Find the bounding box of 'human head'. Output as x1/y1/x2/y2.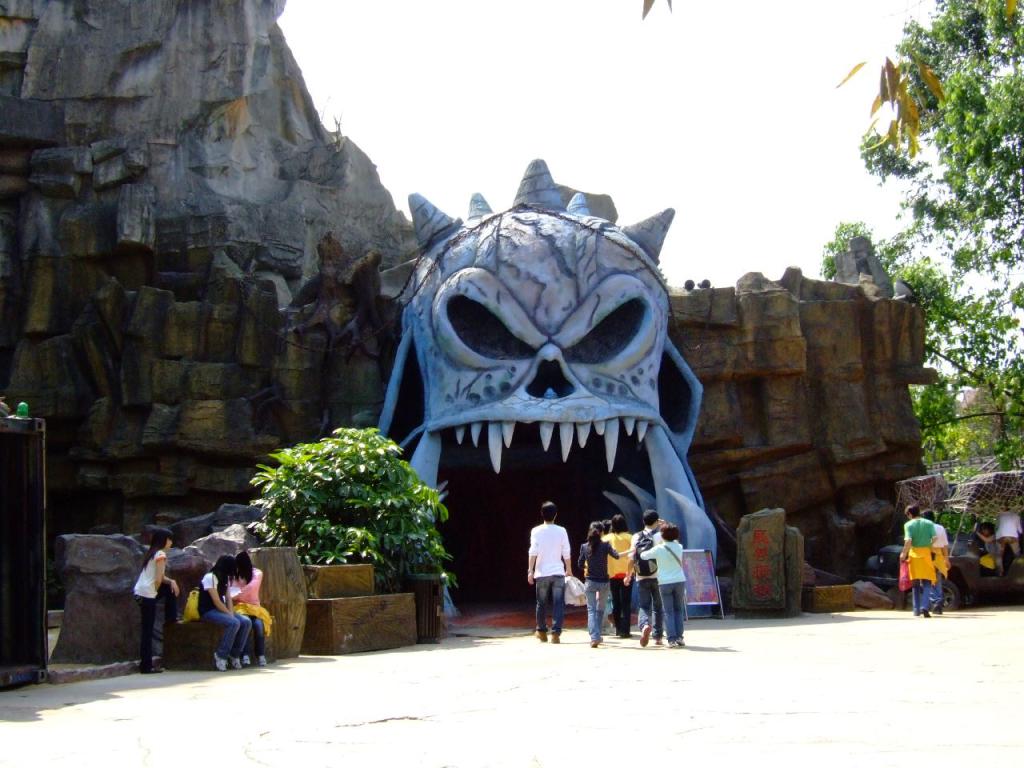
659/525/678/543.
